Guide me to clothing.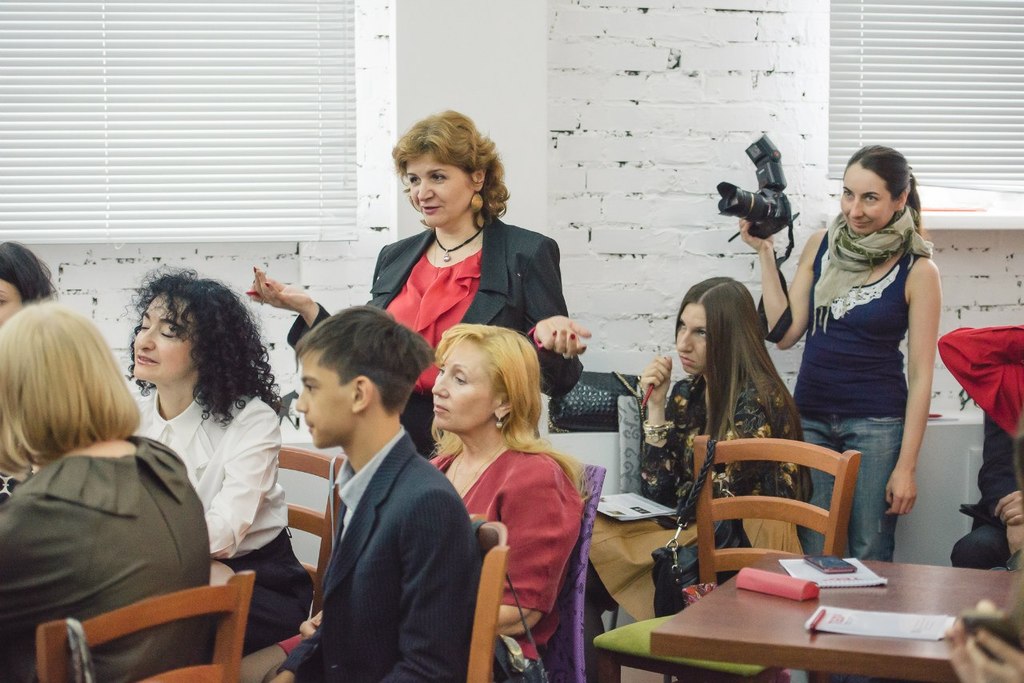
Guidance: box(427, 433, 579, 682).
